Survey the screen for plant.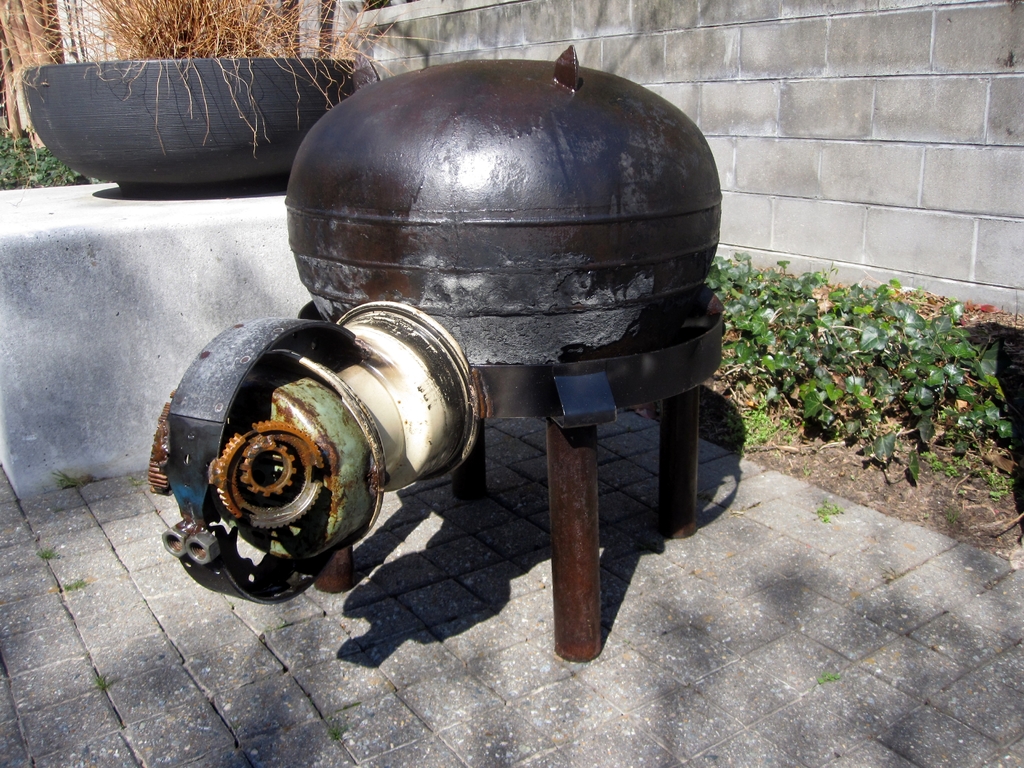
Survey found: crop(62, 577, 95, 598).
